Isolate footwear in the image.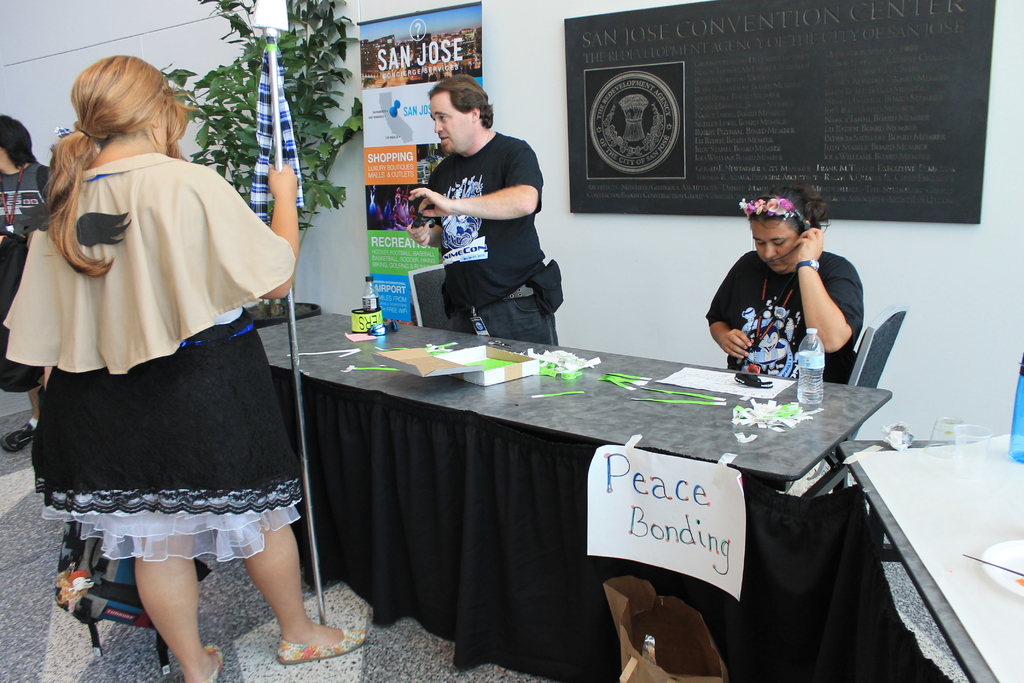
Isolated region: Rect(274, 630, 366, 668).
